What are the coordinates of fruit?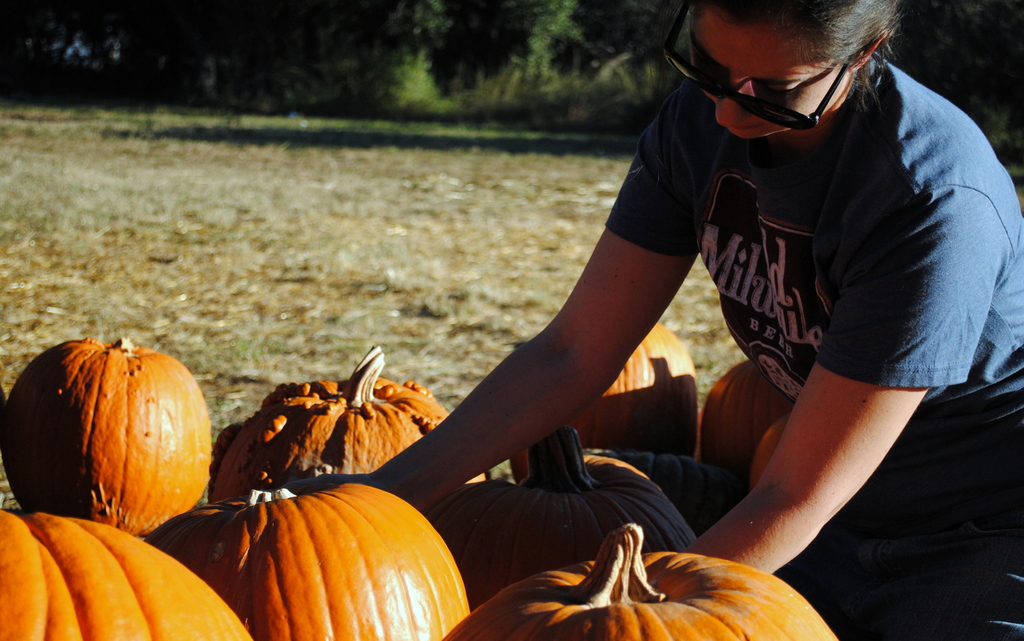
crop(218, 346, 459, 503).
